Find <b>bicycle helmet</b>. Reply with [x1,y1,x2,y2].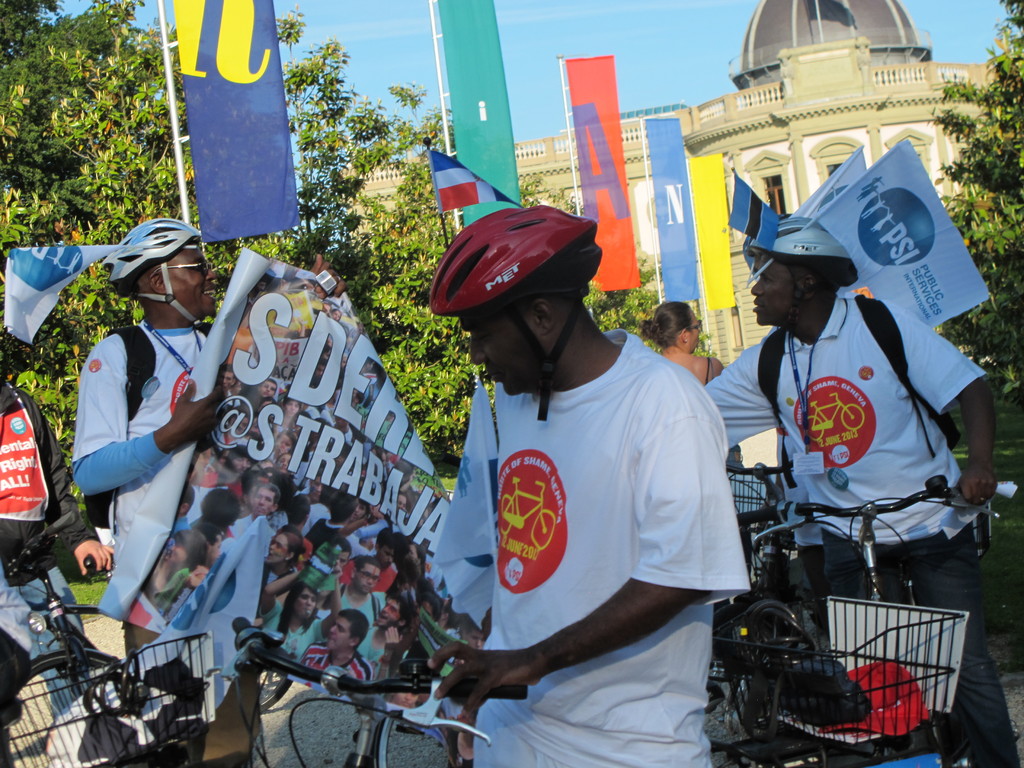
[422,185,611,406].
